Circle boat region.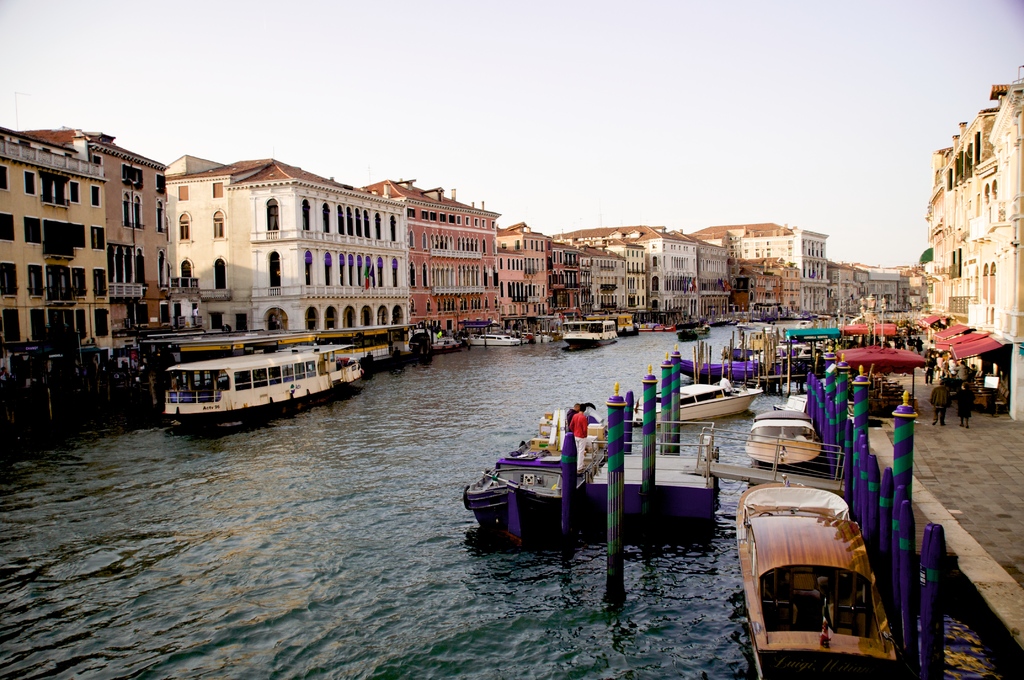
Region: Rect(735, 474, 911, 679).
